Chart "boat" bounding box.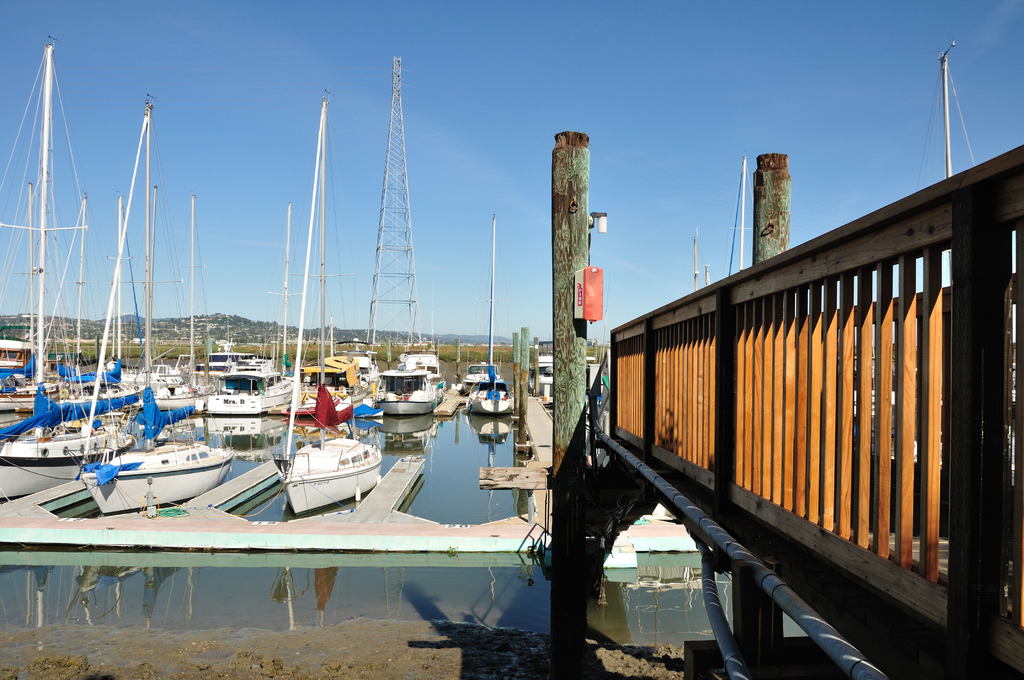
Charted: Rect(467, 227, 504, 413).
